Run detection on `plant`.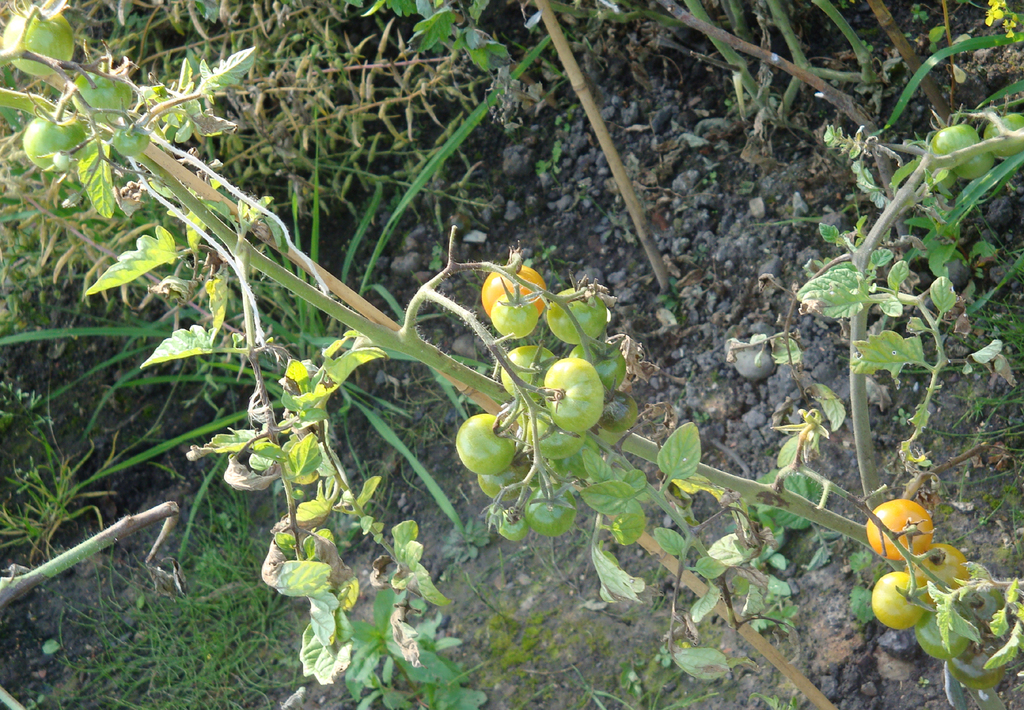
Result: left=660, top=283, right=698, bottom=317.
